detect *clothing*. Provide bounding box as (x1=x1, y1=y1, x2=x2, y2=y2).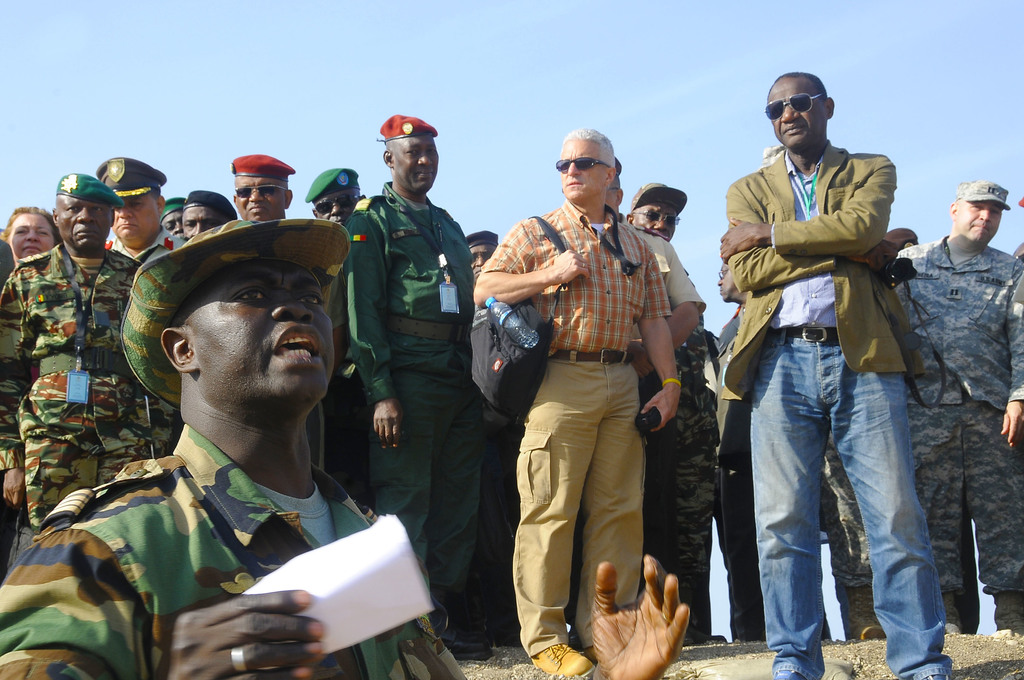
(x1=714, y1=307, x2=772, y2=633).
